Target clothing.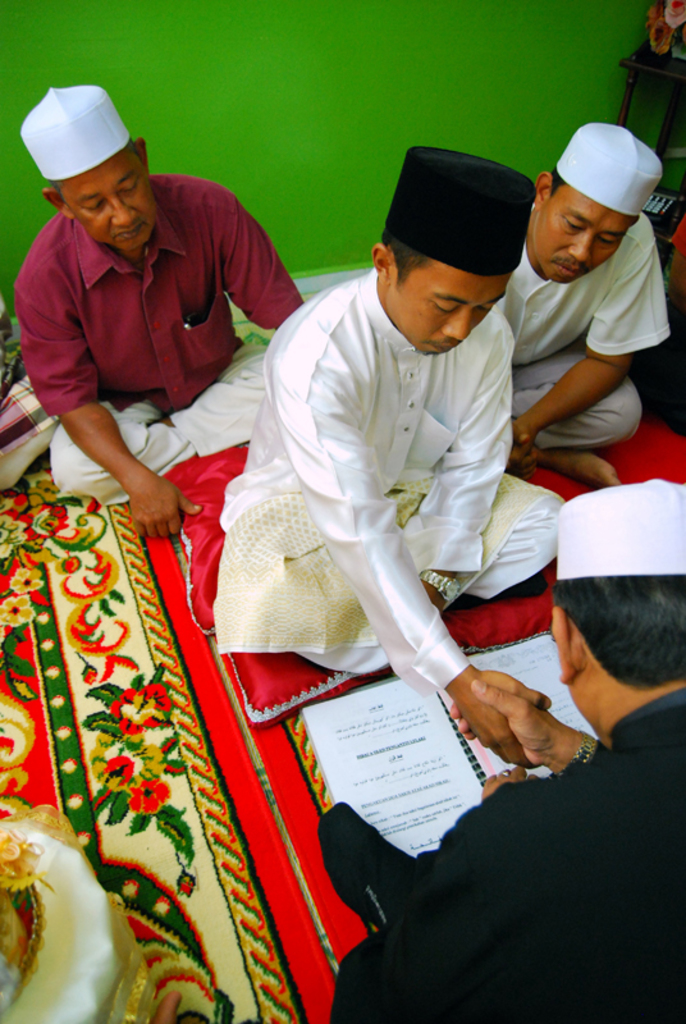
Target region: [14, 172, 301, 503].
